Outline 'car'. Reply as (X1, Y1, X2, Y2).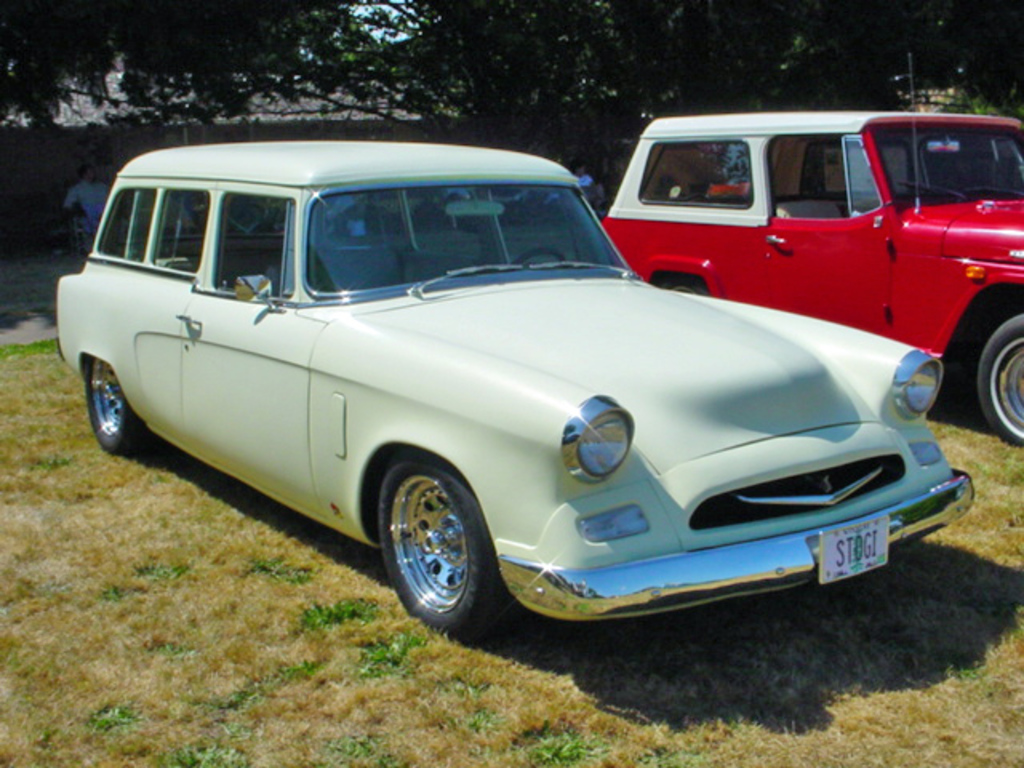
(587, 51, 1022, 448).
